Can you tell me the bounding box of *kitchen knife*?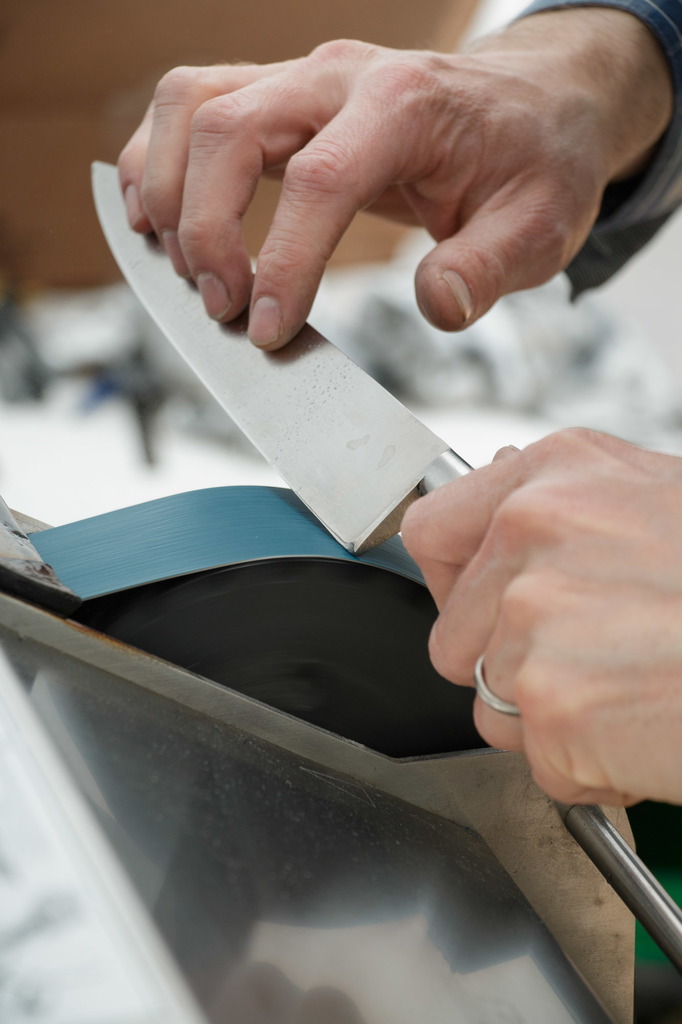
left=92, top=152, right=480, bottom=567.
